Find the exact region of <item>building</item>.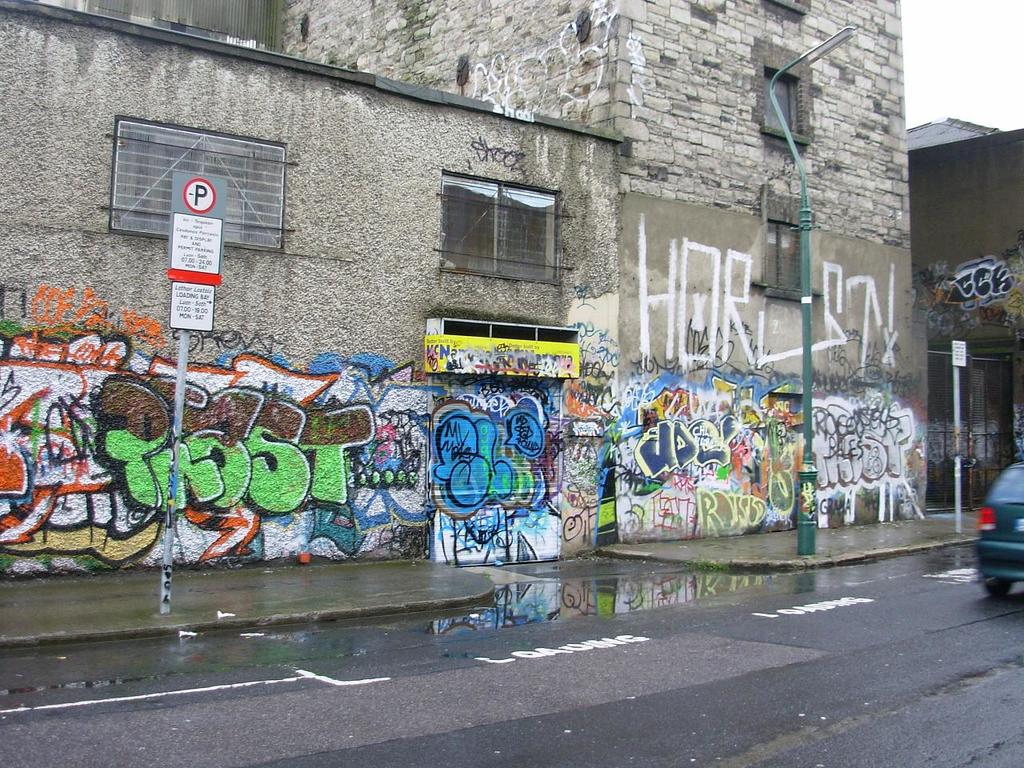
Exact region: [0,0,926,586].
